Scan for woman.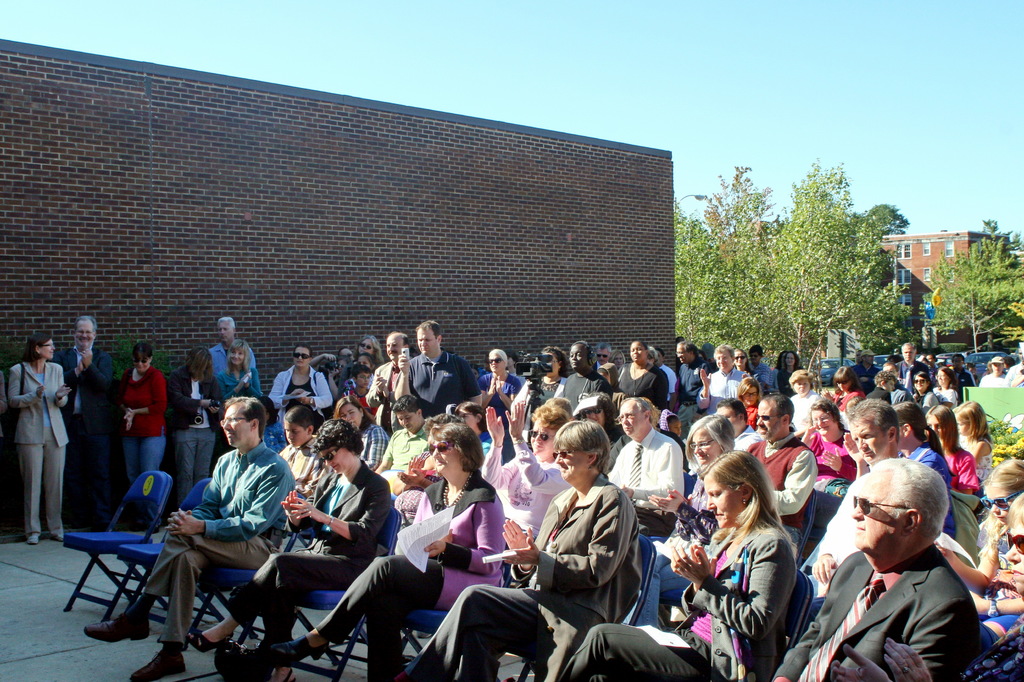
Scan result: bbox=(579, 389, 625, 447).
